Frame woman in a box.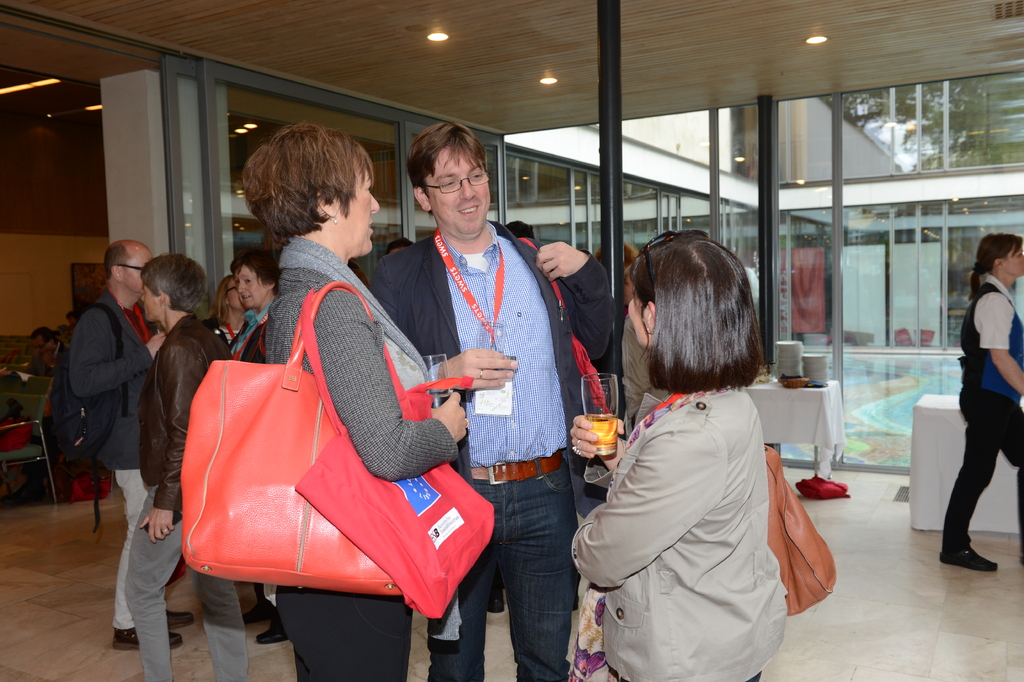
[left=227, top=245, right=287, bottom=645].
